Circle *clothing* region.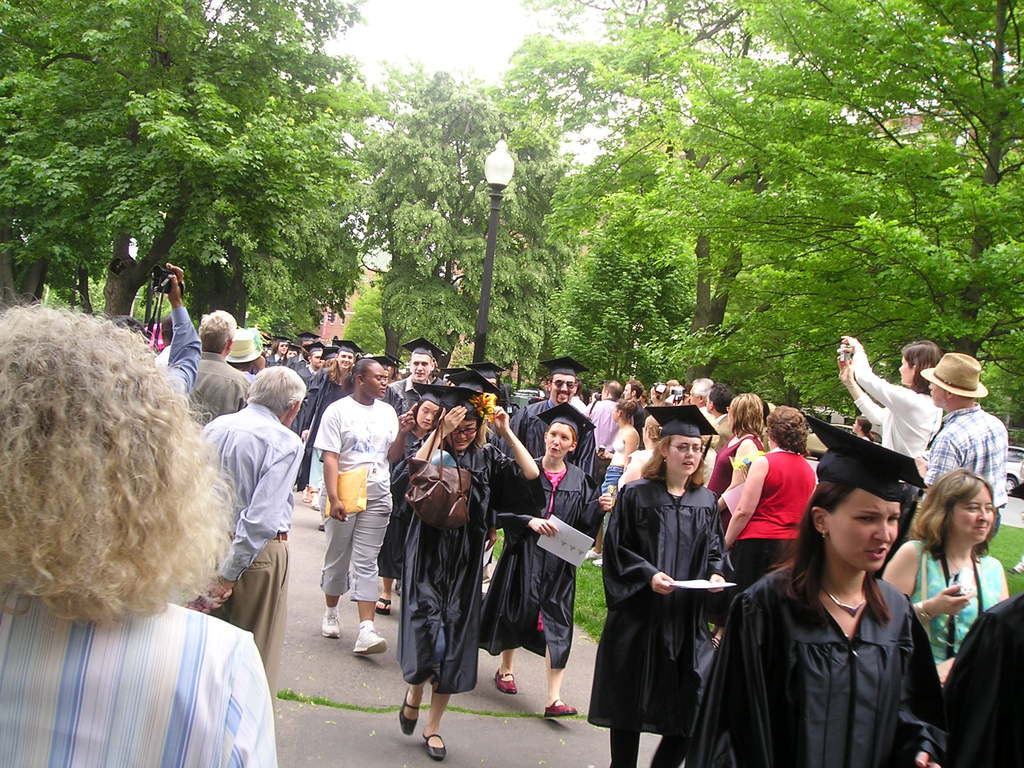
Region: region(693, 559, 952, 767).
